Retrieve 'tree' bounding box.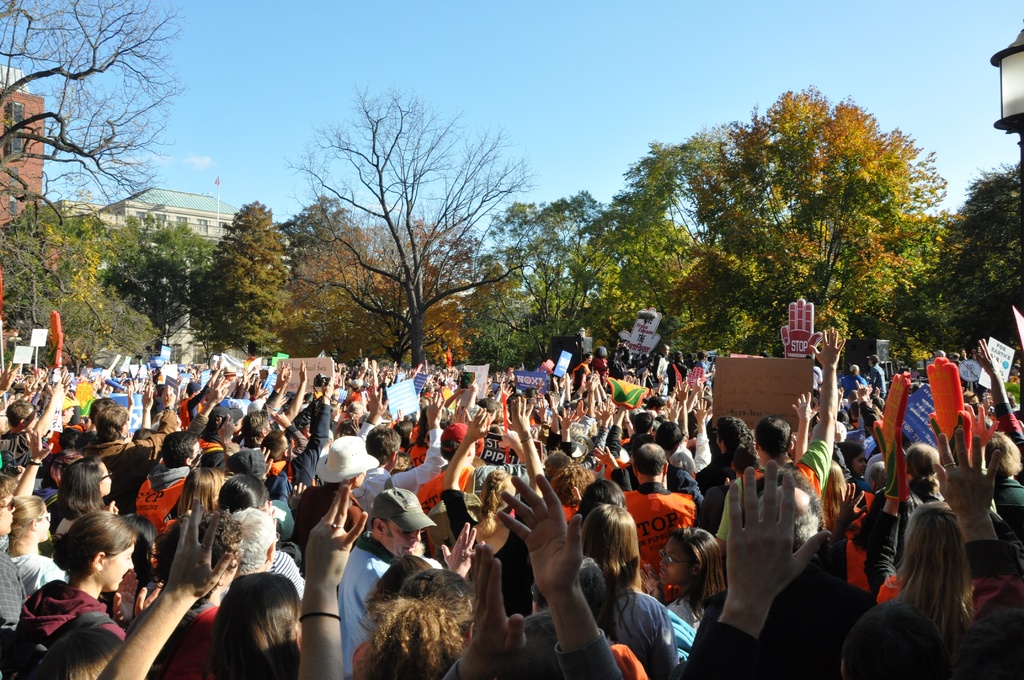
Bounding box: locate(257, 190, 351, 266).
